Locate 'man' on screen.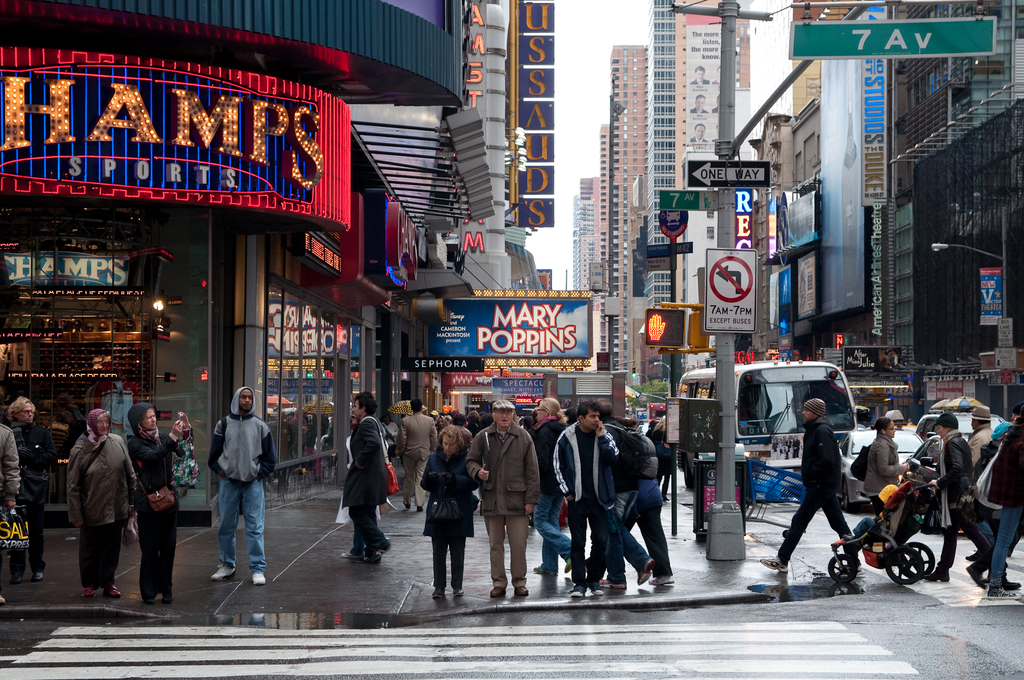
On screen at [left=465, top=401, right=540, bottom=595].
